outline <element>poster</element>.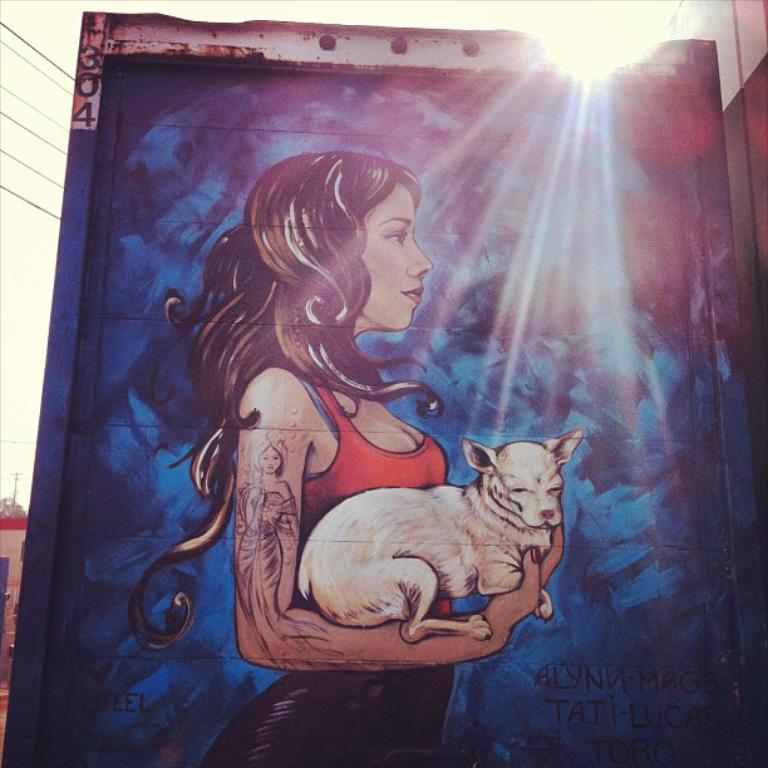
Outline: <box>31,55,753,767</box>.
